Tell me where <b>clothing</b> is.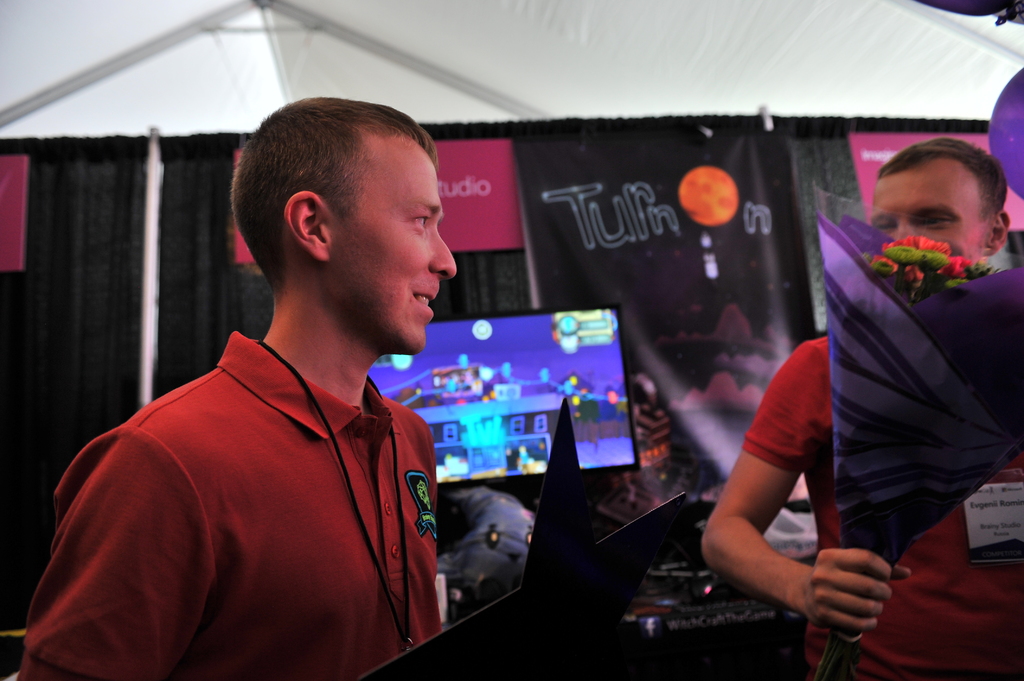
<b>clothing</b> is at (left=56, top=301, right=468, bottom=671).
